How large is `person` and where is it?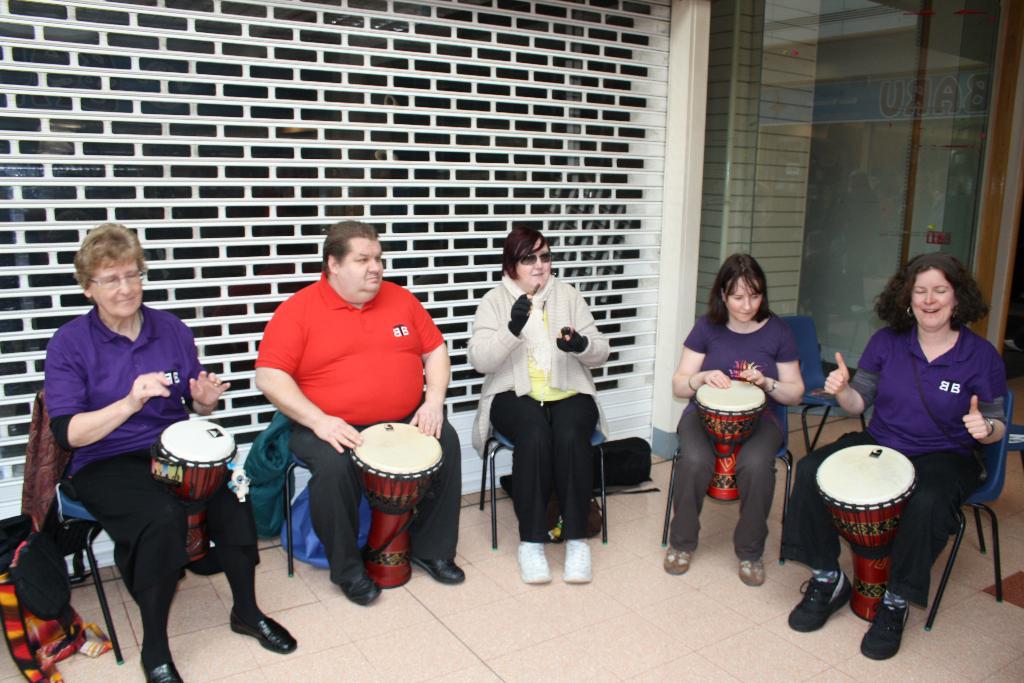
Bounding box: 666 254 804 589.
